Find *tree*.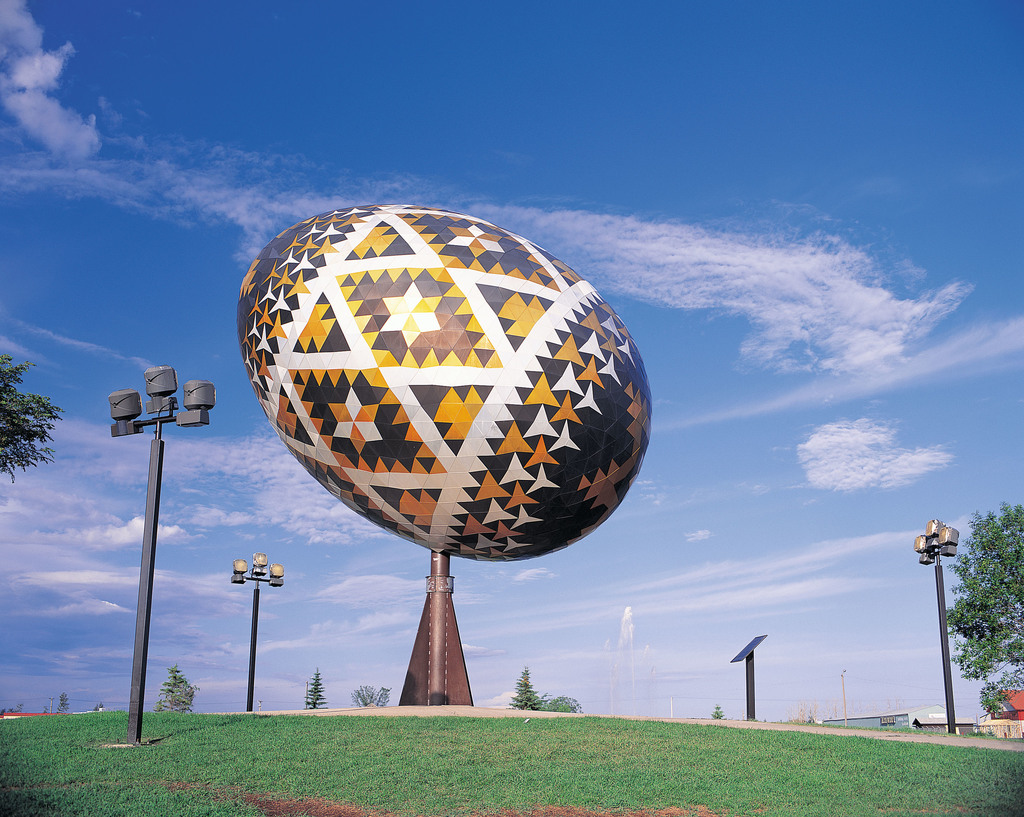
301/665/328/709.
